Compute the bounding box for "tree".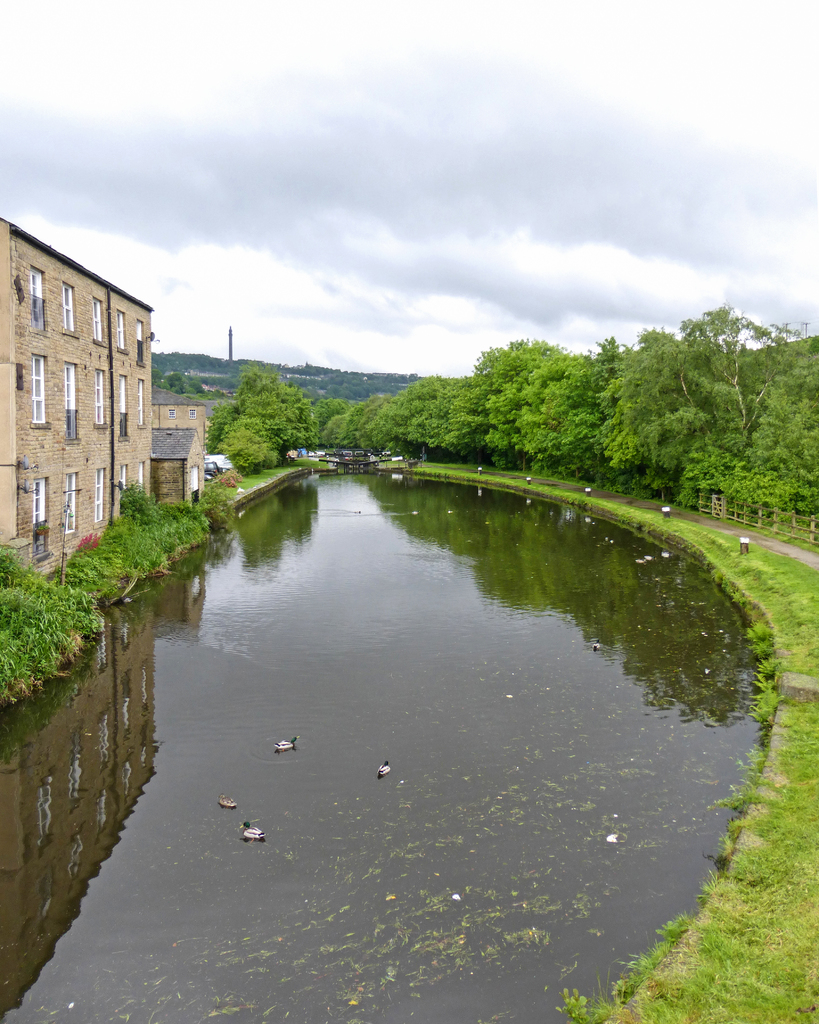
crop(406, 372, 468, 452).
